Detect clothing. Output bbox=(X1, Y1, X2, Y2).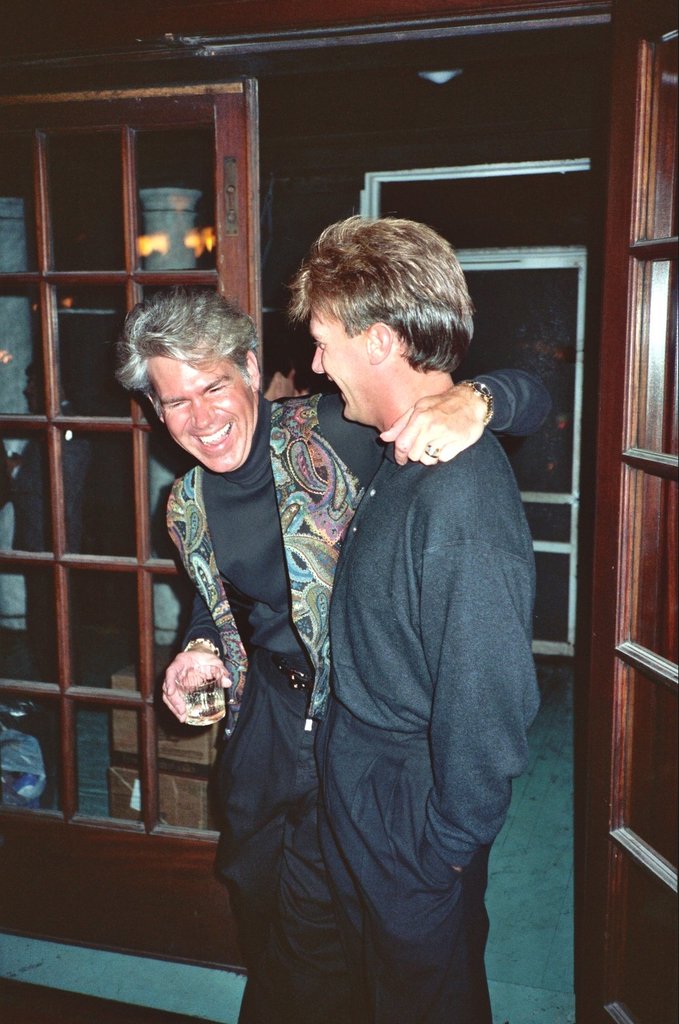
bbox=(207, 673, 374, 1023).
